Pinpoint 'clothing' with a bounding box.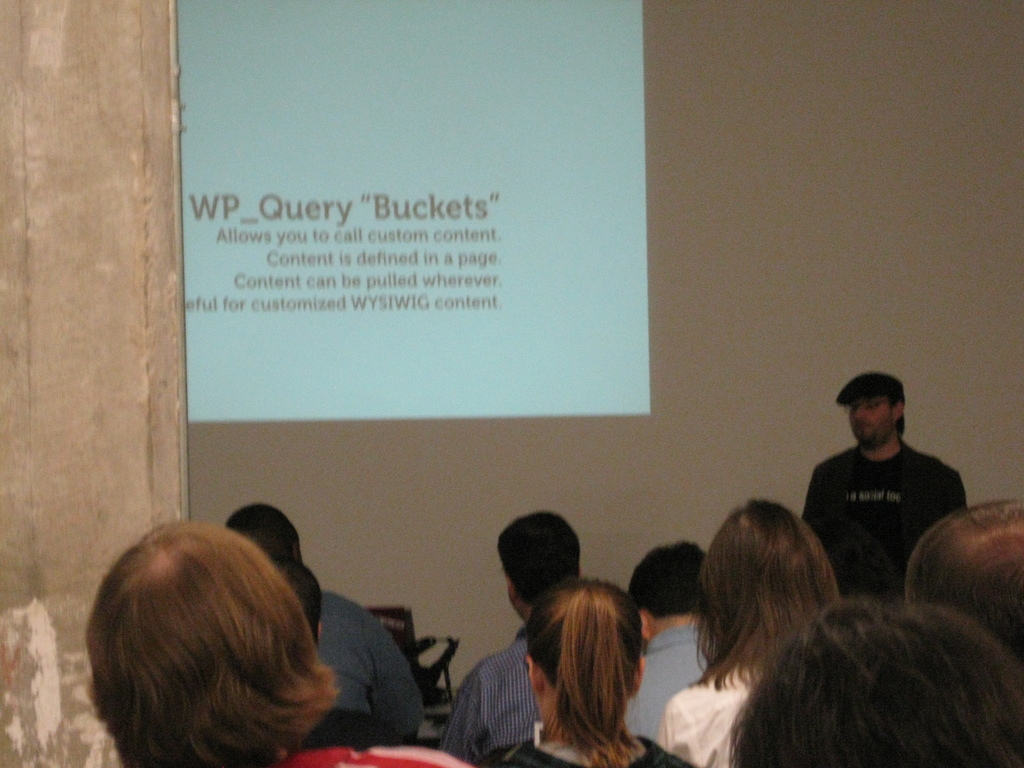
{"left": 296, "top": 706, "right": 408, "bottom": 750}.
